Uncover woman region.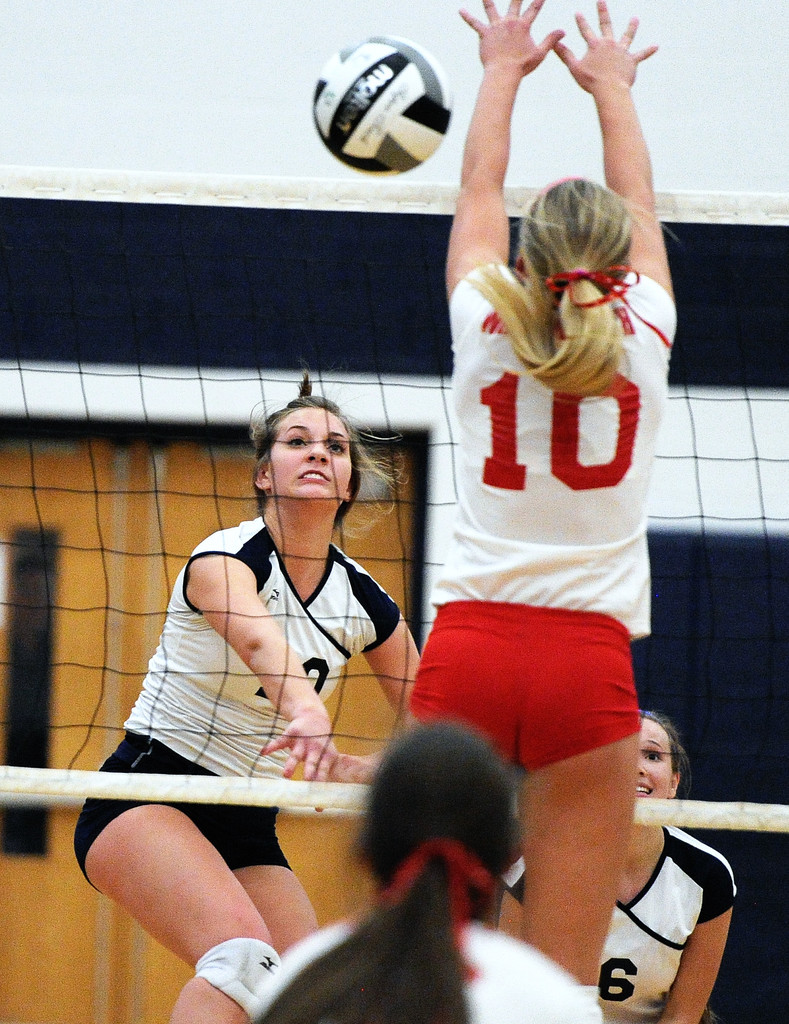
Uncovered: {"x1": 404, "y1": 0, "x2": 678, "y2": 994}.
